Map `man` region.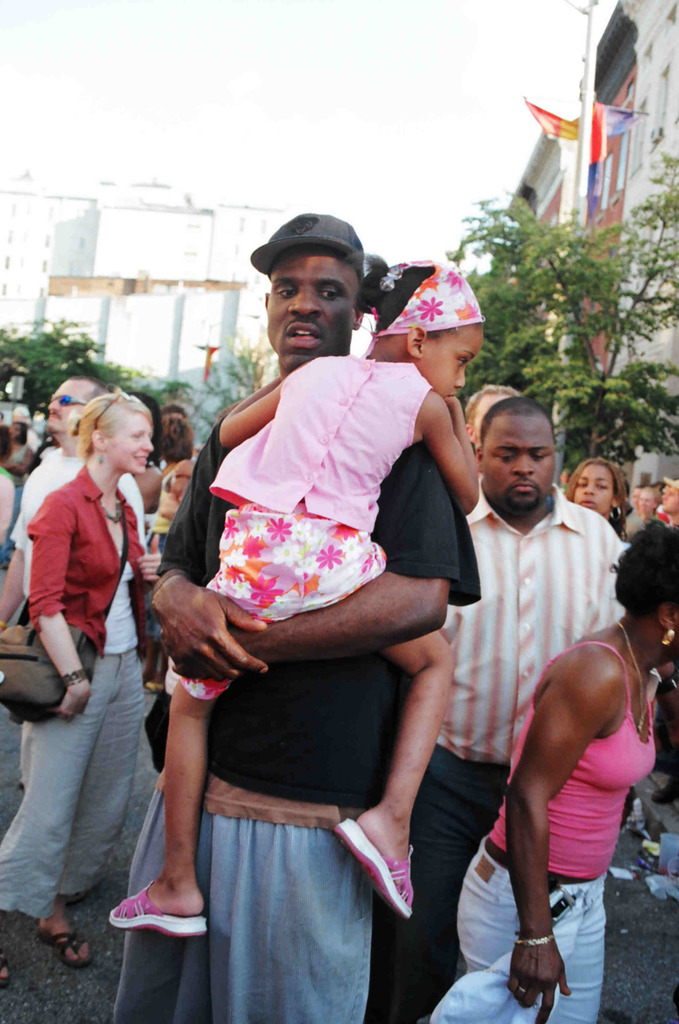
Mapped to <box>136,225,488,1006</box>.
